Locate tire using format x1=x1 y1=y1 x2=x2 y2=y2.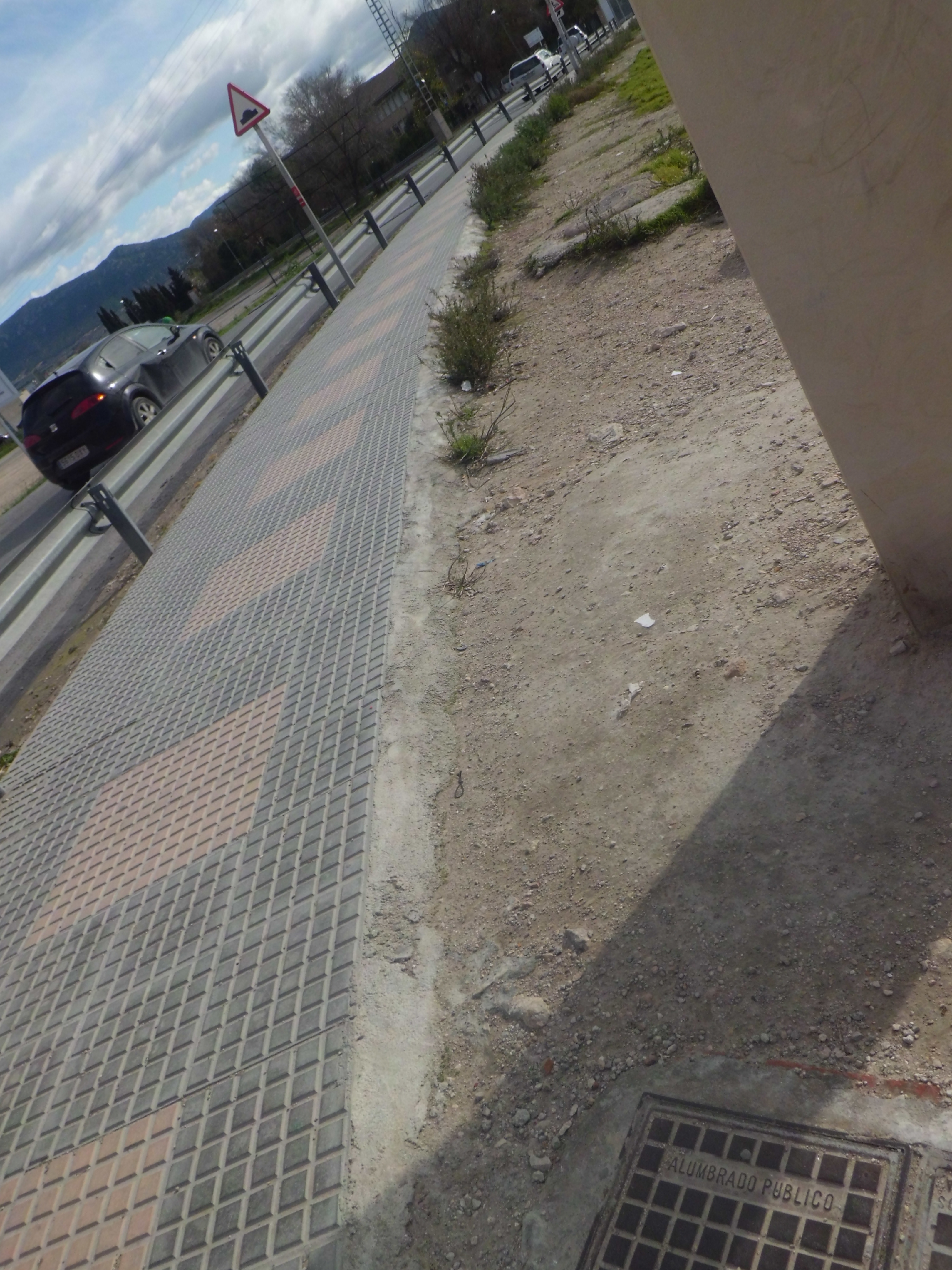
x1=38 y1=116 x2=47 y2=125.
